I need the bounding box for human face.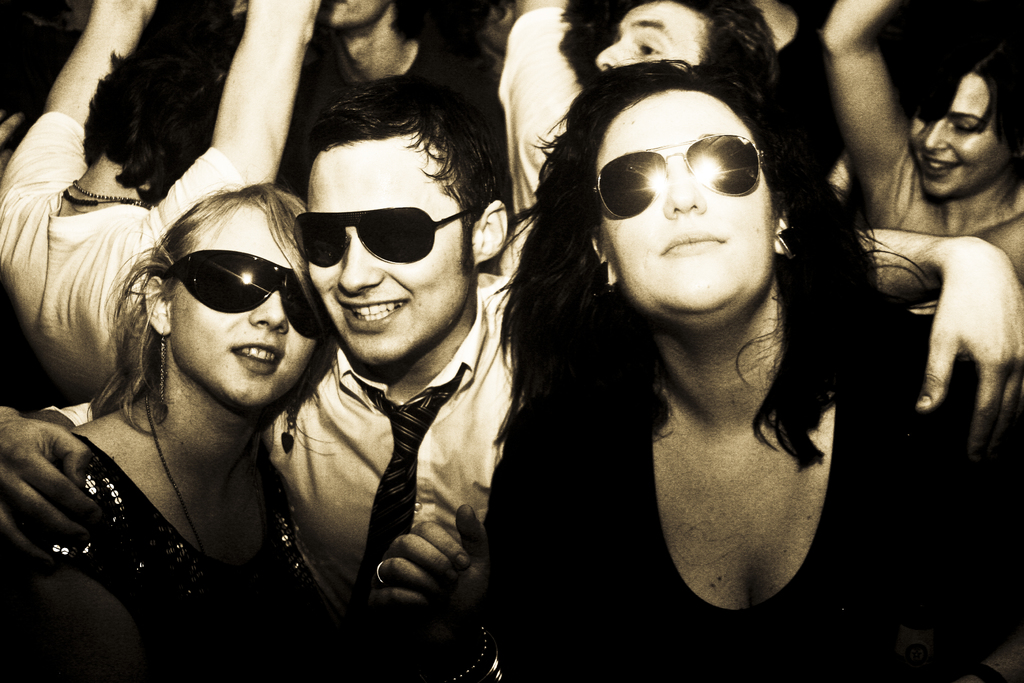
Here it is: pyautogui.locateOnScreen(908, 72, 1017, 205).
